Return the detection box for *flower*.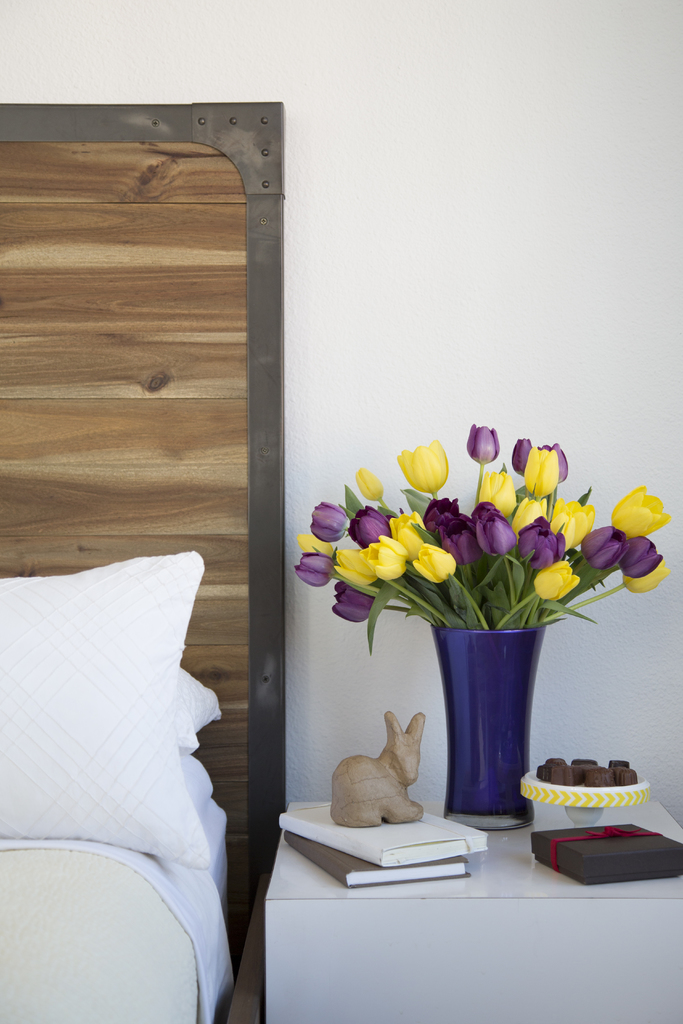
333/546/381/584.
